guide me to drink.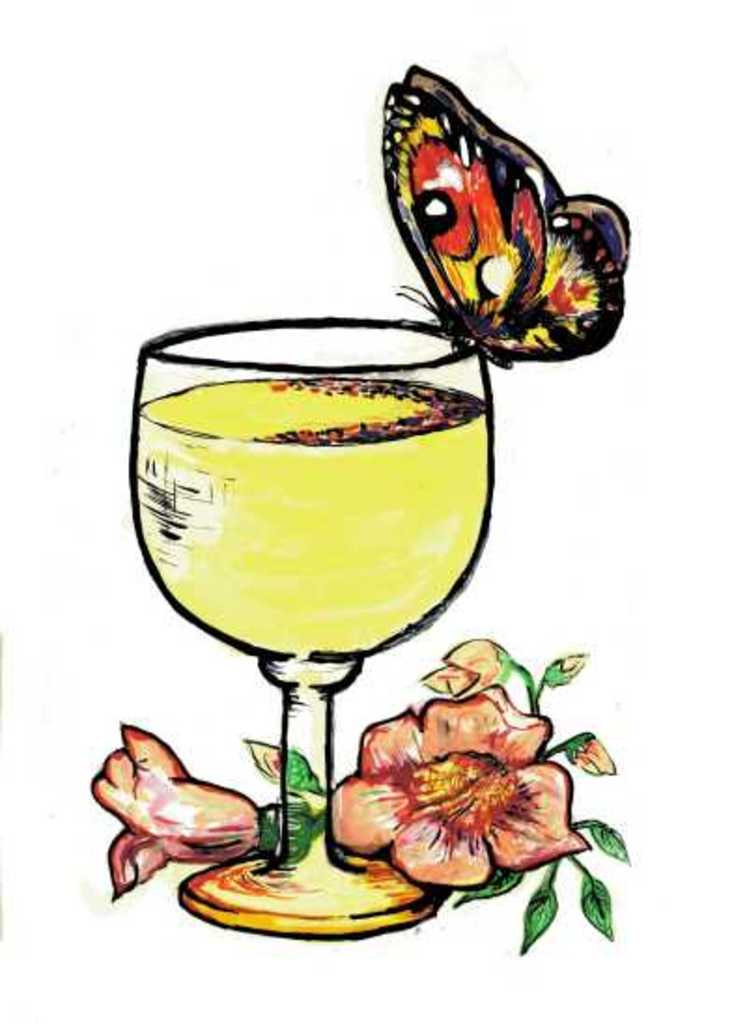
Guidance: {"left": 129, "top": 364, "right": 482, "bottom": 656}.
